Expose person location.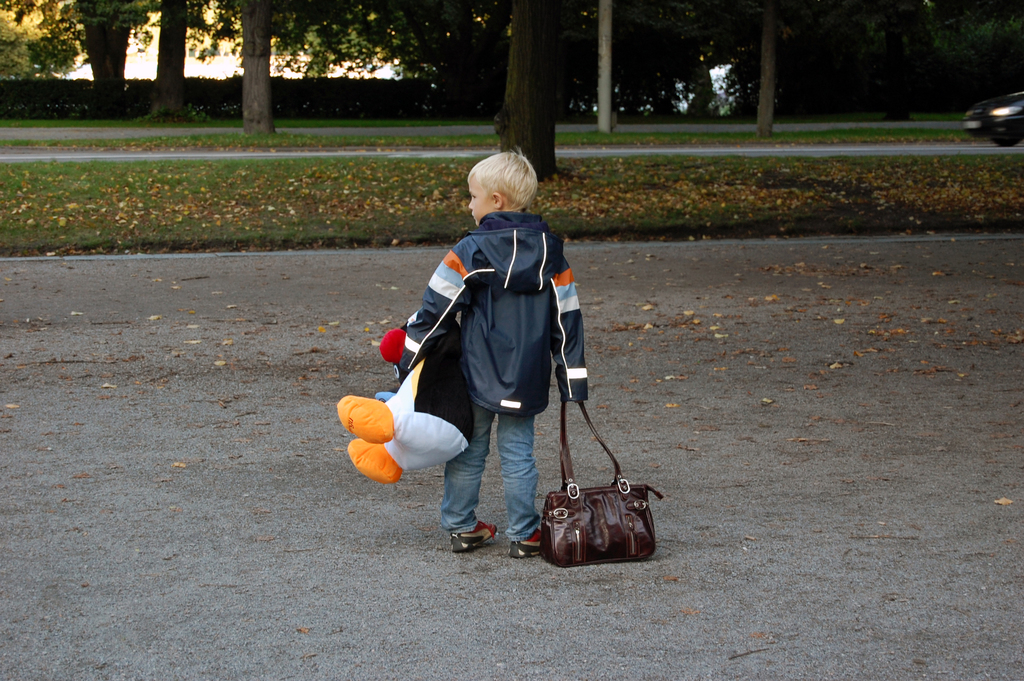
Exposed at left=392, top=142, right=592, bottom=545.
